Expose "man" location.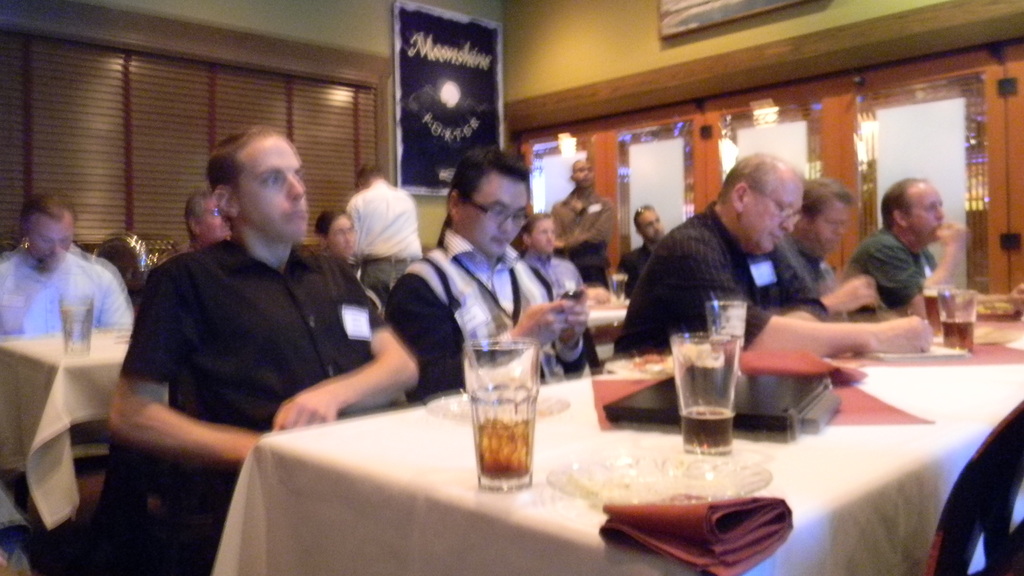
Exposed at [614,200,668,292].
